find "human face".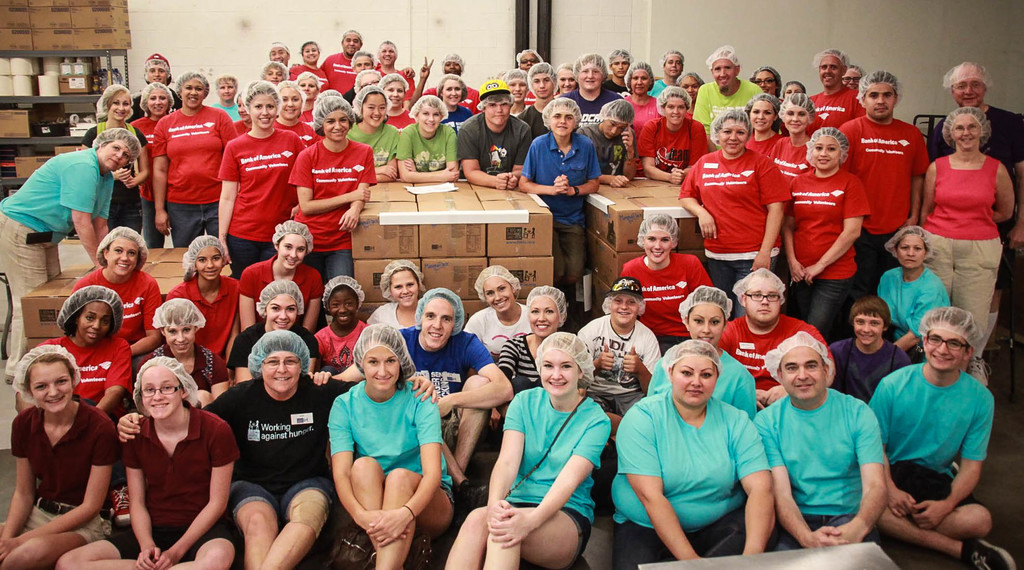
pyautogui.locateOnScreen(956, 120, 982, 151).
